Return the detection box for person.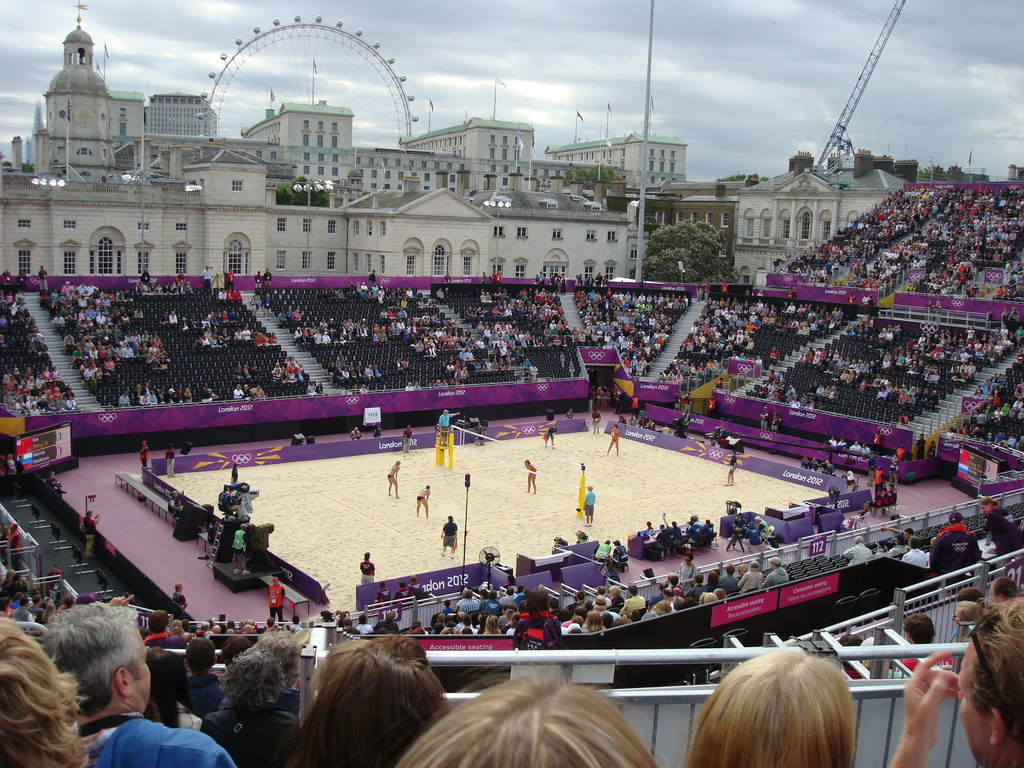
[left=744, top=287, right=749, bottom=292].
